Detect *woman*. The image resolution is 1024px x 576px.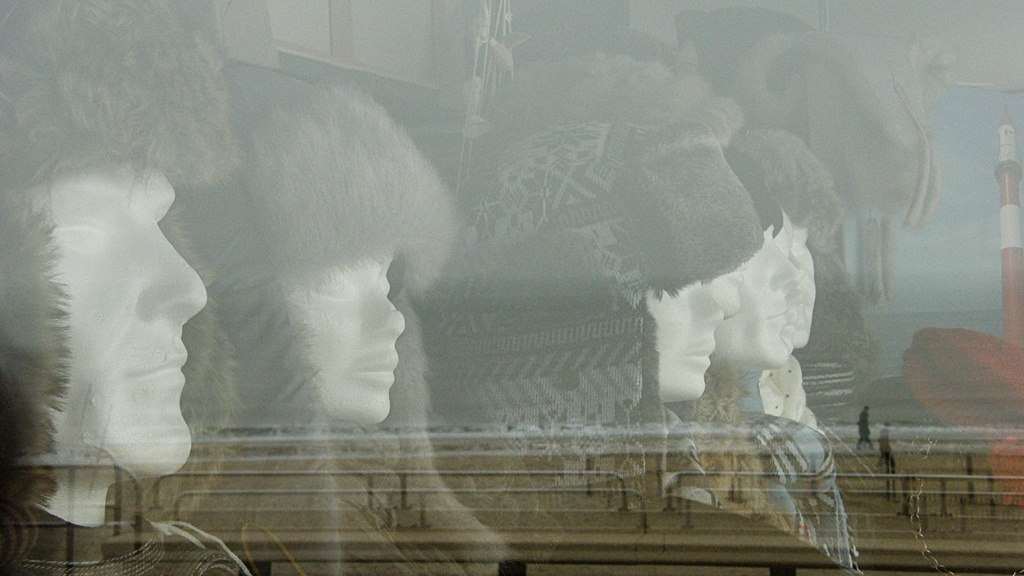
x1=668, y1=140, x2=838, y2=575.
